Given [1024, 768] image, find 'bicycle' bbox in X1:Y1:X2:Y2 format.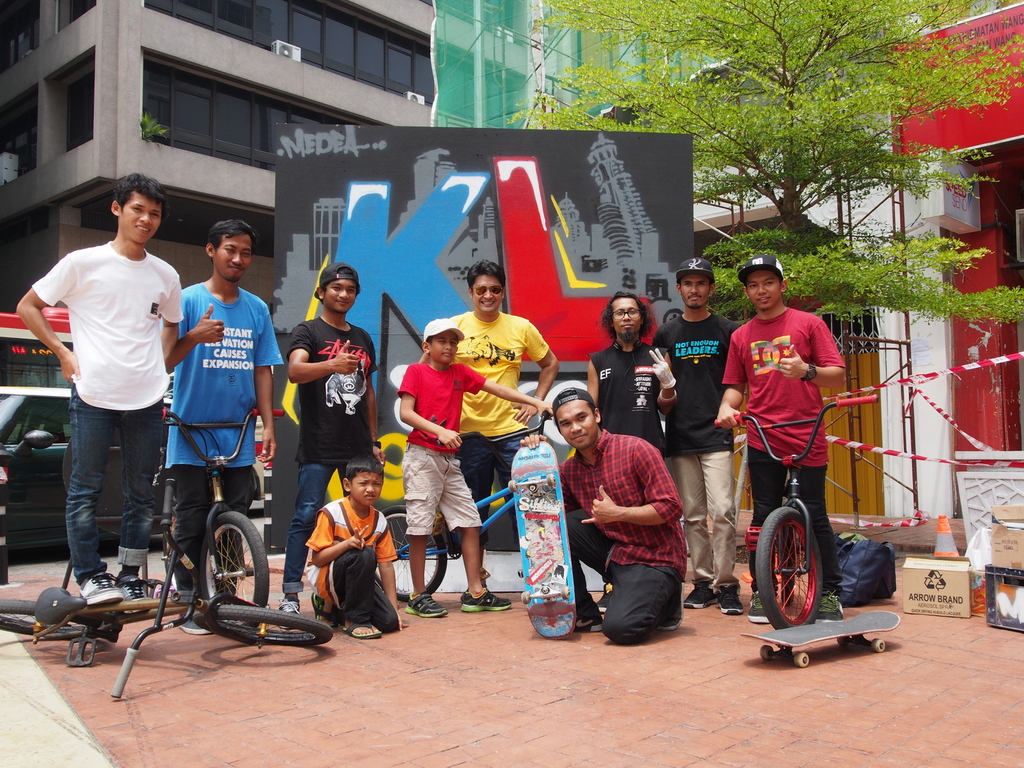
160:404:287:634.
